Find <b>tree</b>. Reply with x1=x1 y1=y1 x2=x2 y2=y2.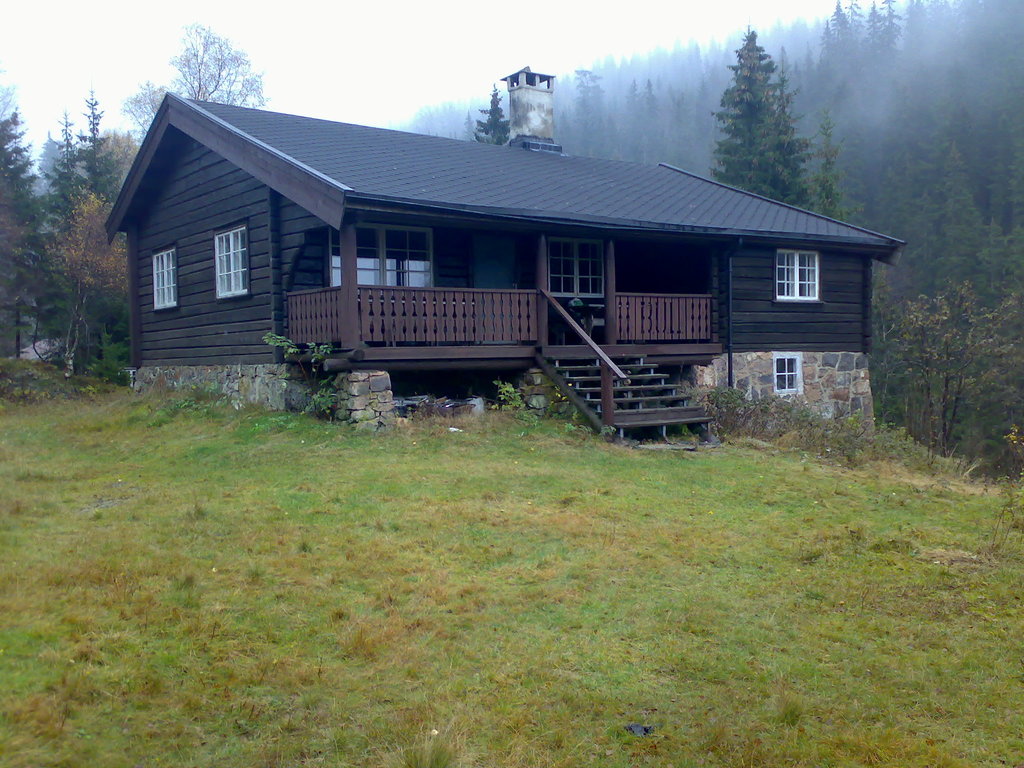
x1=95 y1=128 x2=133 y2=196.
